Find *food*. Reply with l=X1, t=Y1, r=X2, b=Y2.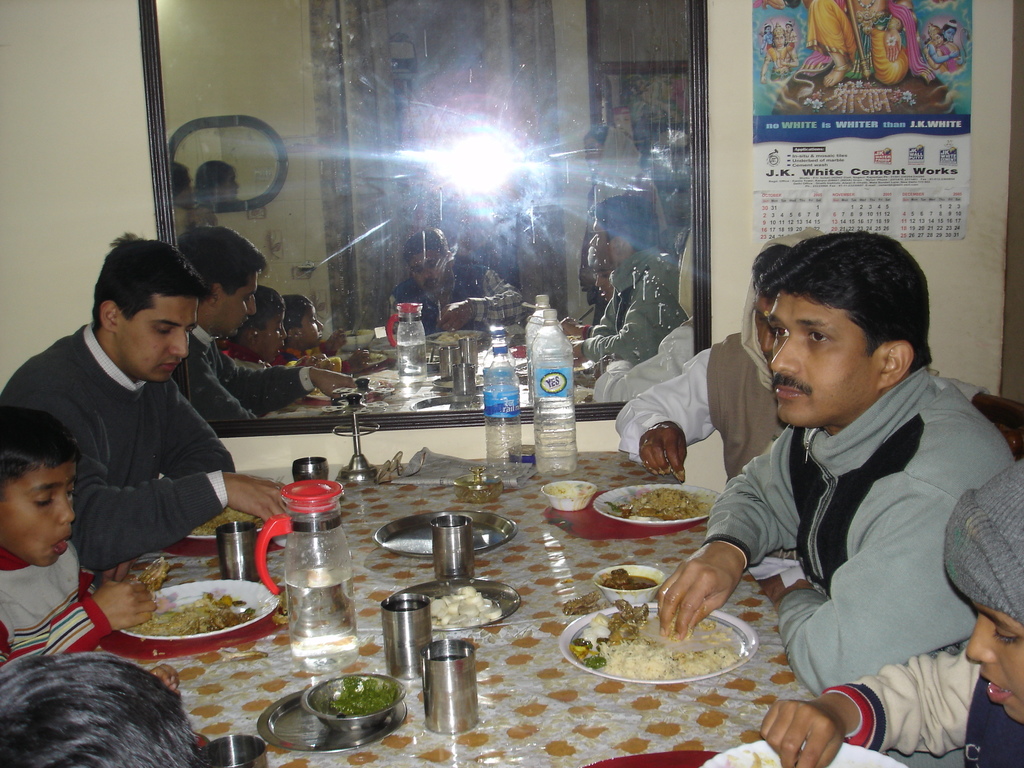
l=329, t=673, r=390, b=716.
